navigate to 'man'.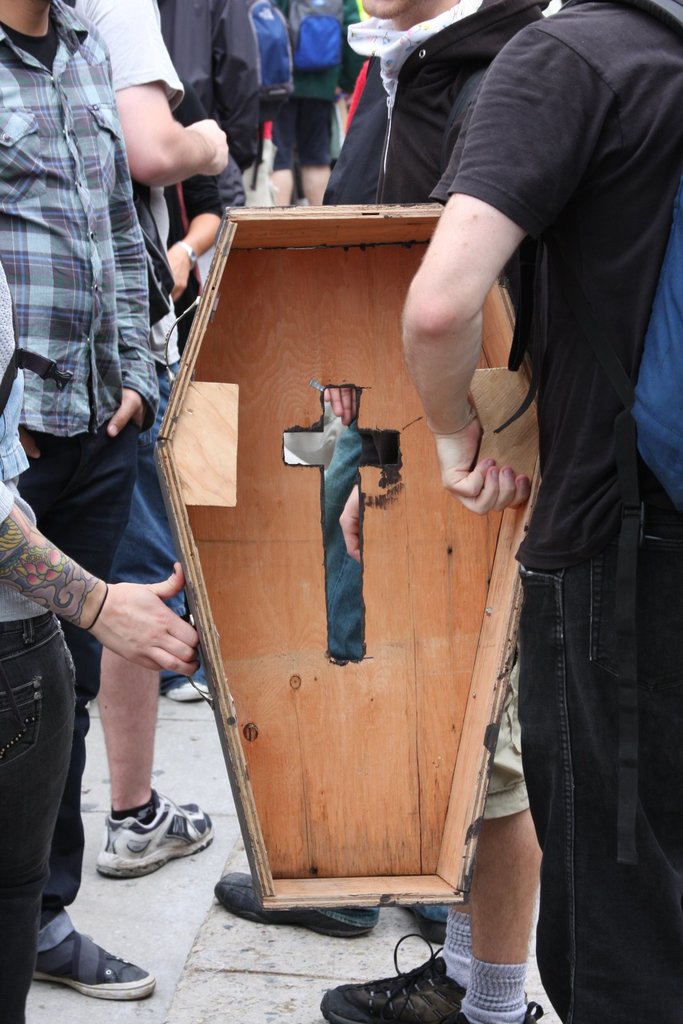
Navigation target: [0, 0, 163, 980].
